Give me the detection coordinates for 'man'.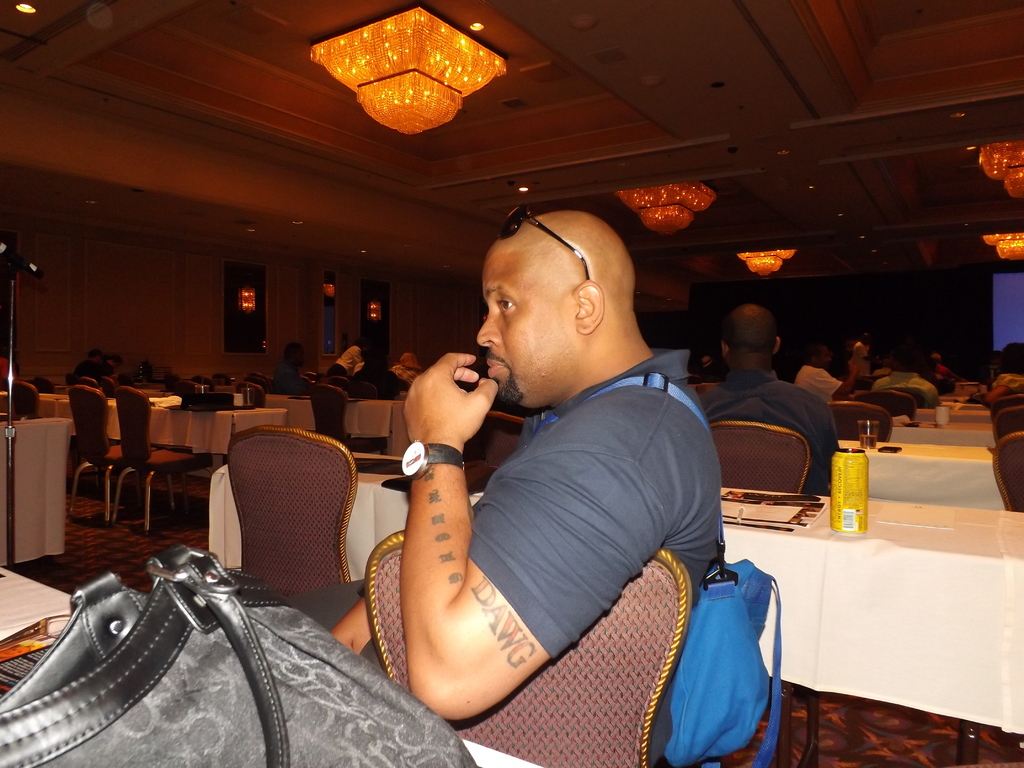
[left=851, top=331, right=872, bottom=384].
